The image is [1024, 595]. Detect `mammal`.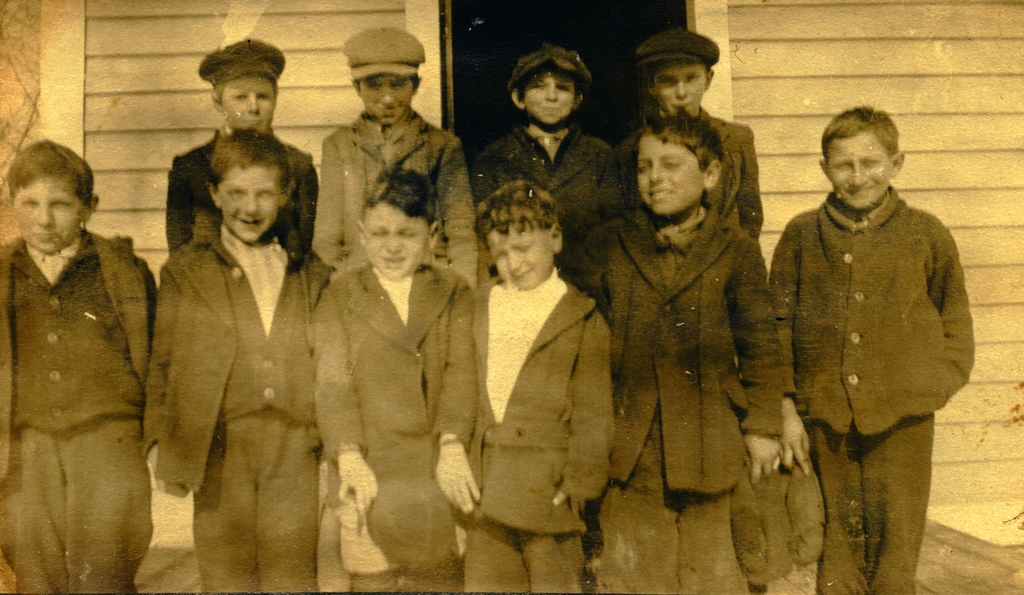
Detection: crop(309, 22, 472, 275).
